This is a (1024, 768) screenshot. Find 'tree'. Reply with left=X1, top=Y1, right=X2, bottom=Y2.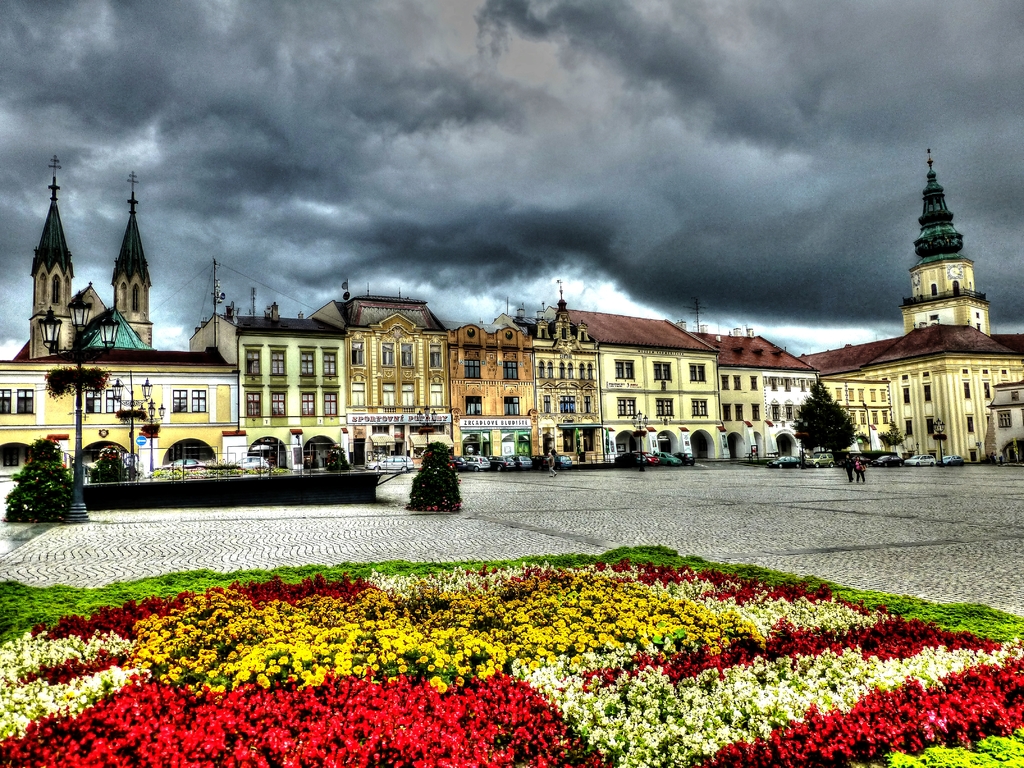
left=412, top=443, right=467, bottom=521.
